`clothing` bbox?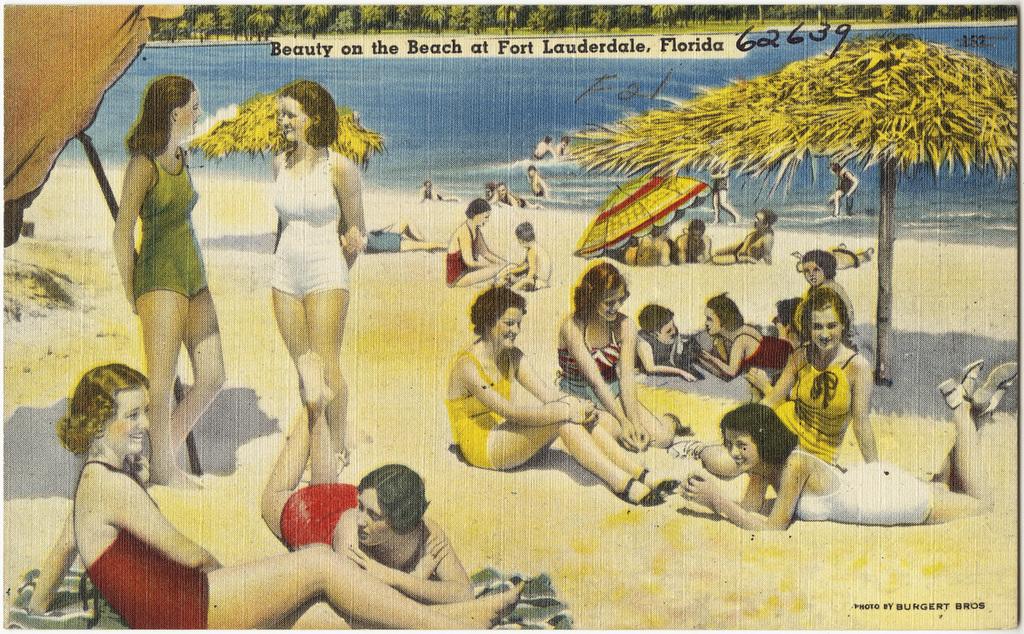
780,348,861,472
